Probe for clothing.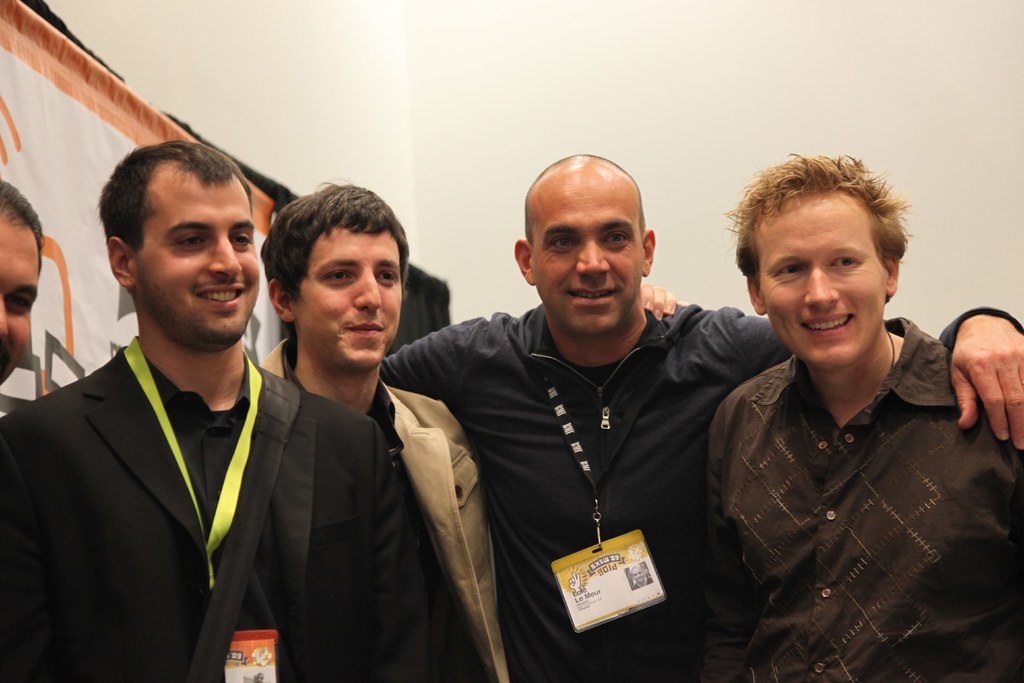
Probe result: select_region(380, 299, 1023, 682).
